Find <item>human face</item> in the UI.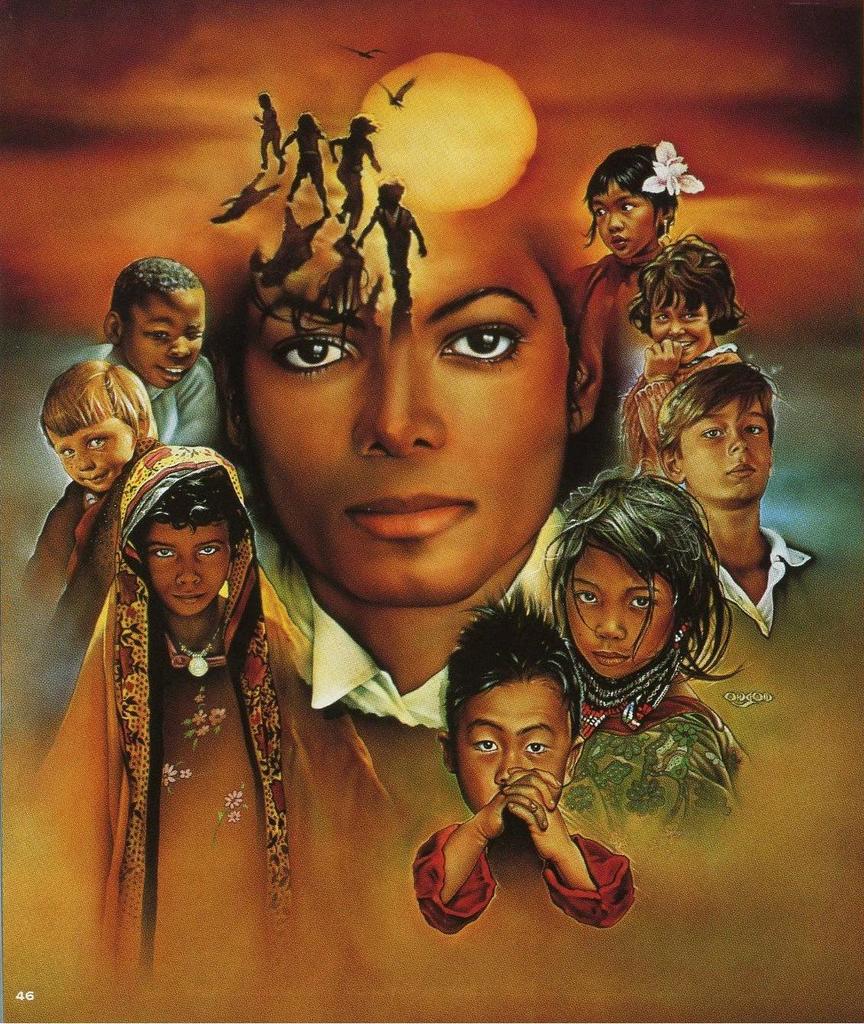
UI element at 226:167:610:591.
